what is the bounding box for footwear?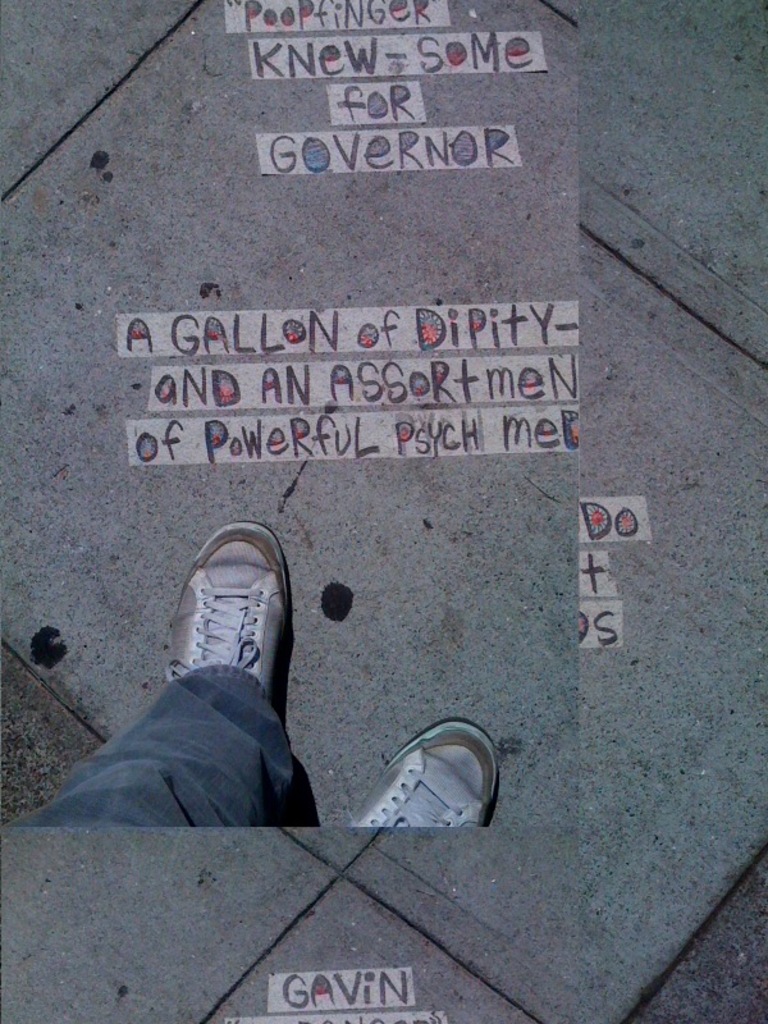
pyautogui.locateOnScreen(163, 521, 292, 714).
